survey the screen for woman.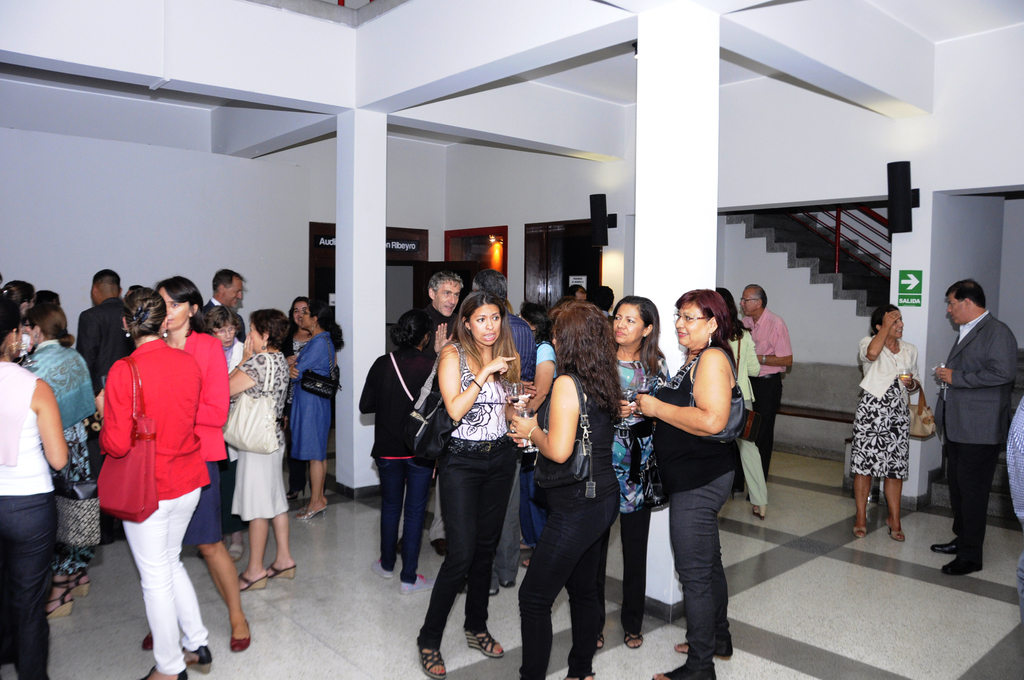
Survey found: region(594, 293, 679, 647).
